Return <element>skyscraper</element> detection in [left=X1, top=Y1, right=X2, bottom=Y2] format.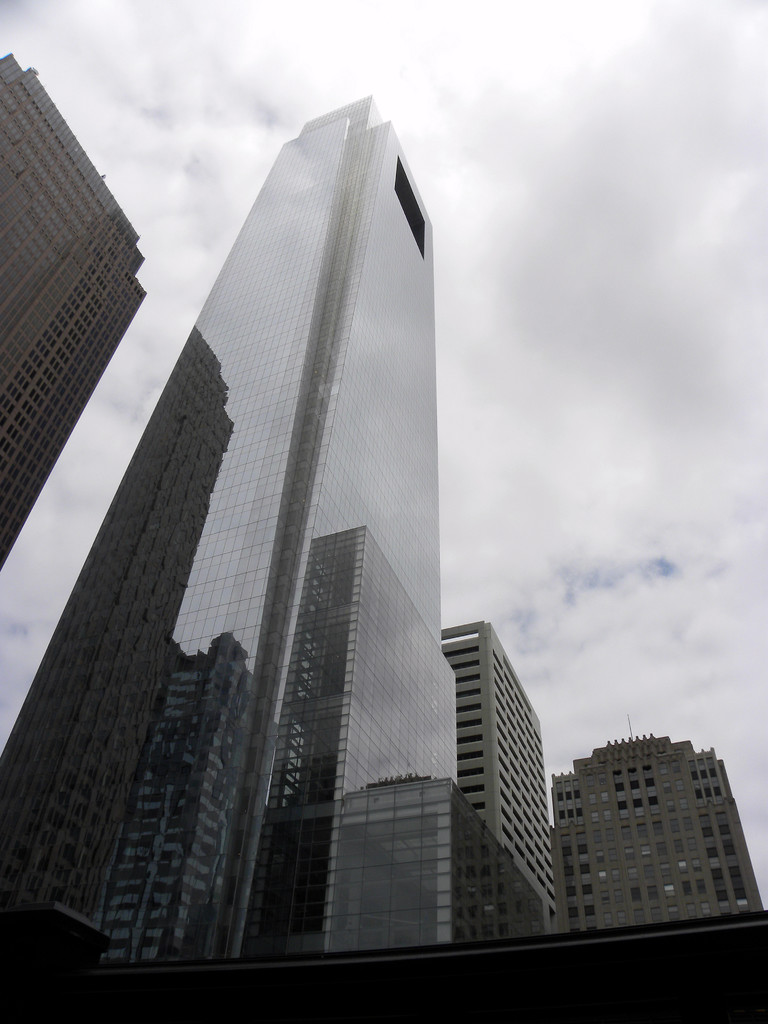
[left=72, top=66, right=571, bottom=980].
